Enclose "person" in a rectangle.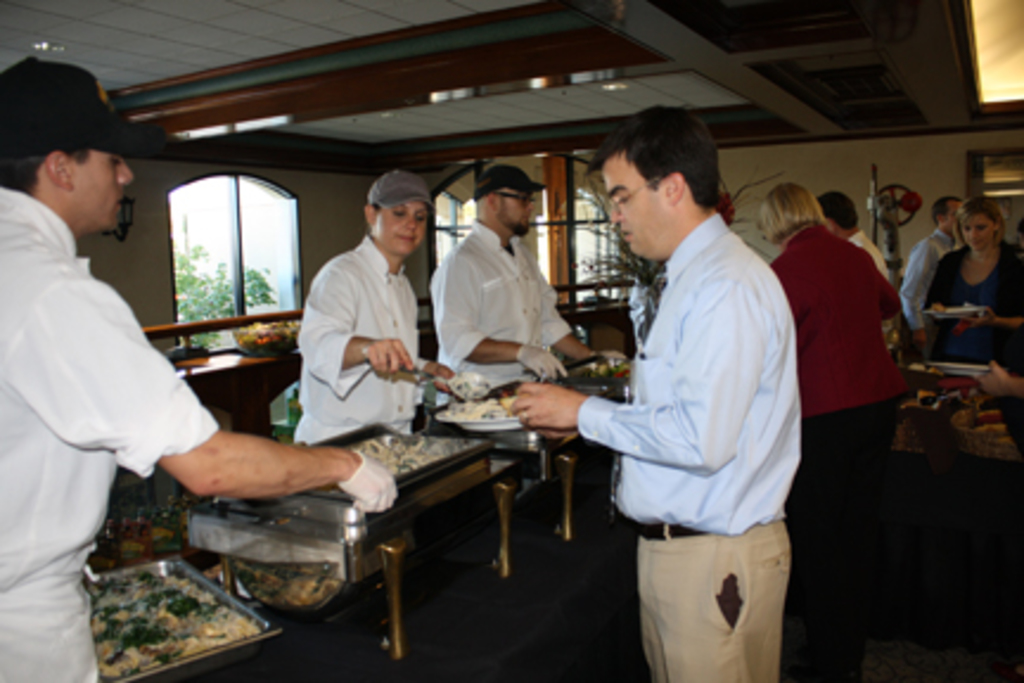
898/194/965/351.
